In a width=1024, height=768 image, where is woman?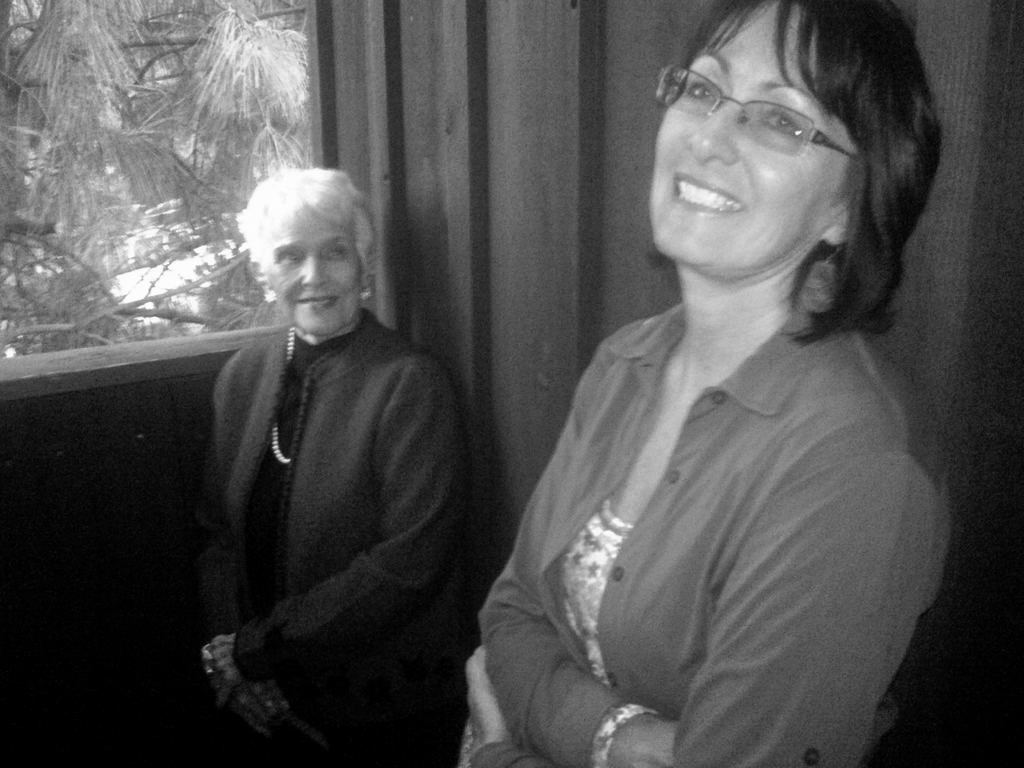
<bbox>448, 5, 977, 767</bbox>.
